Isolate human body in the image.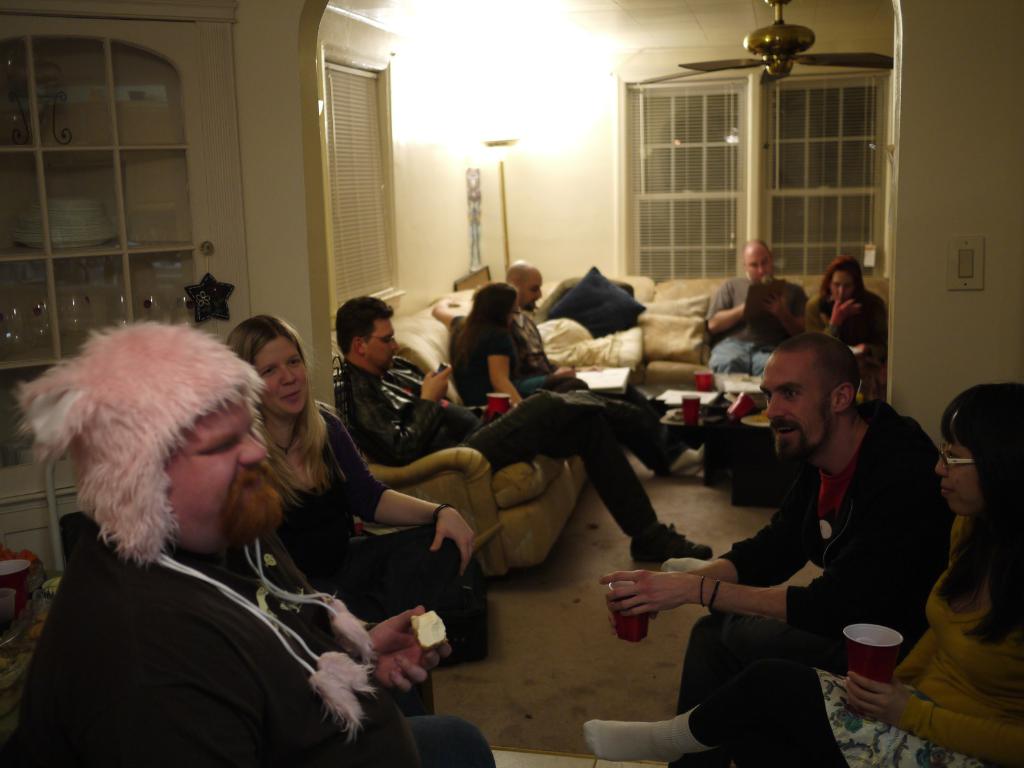
Isolated region: bbox=[338, 380, 715, 557].
